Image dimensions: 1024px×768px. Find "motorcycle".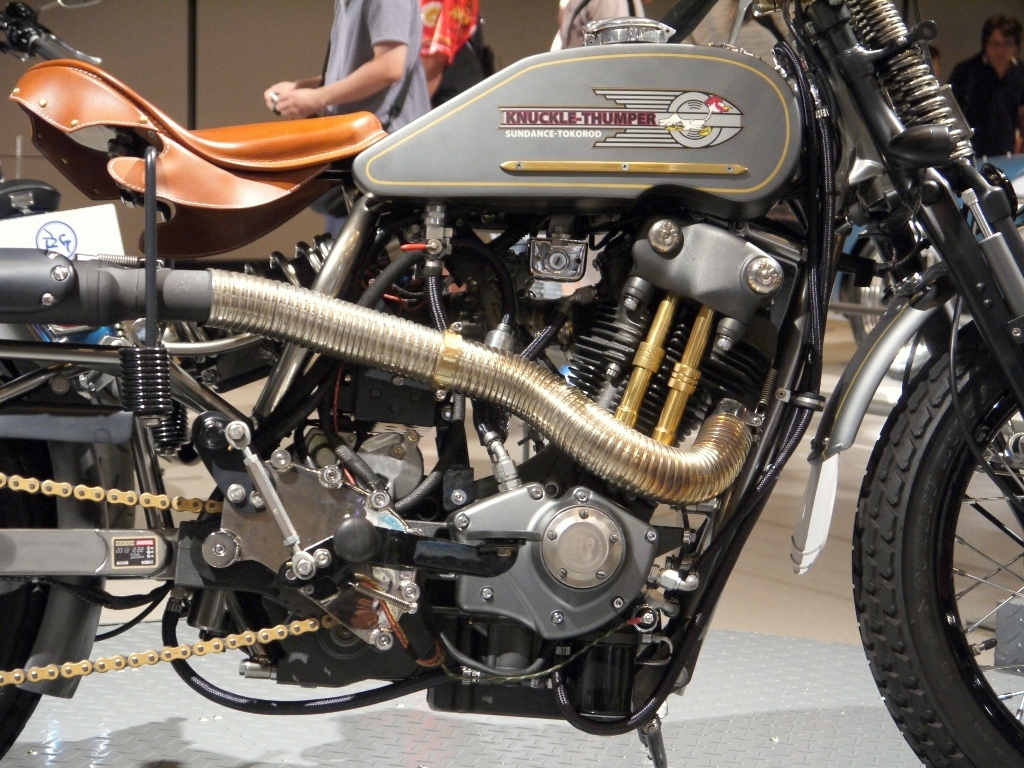
[left=28, top=29, right=1020, bottom=764].
